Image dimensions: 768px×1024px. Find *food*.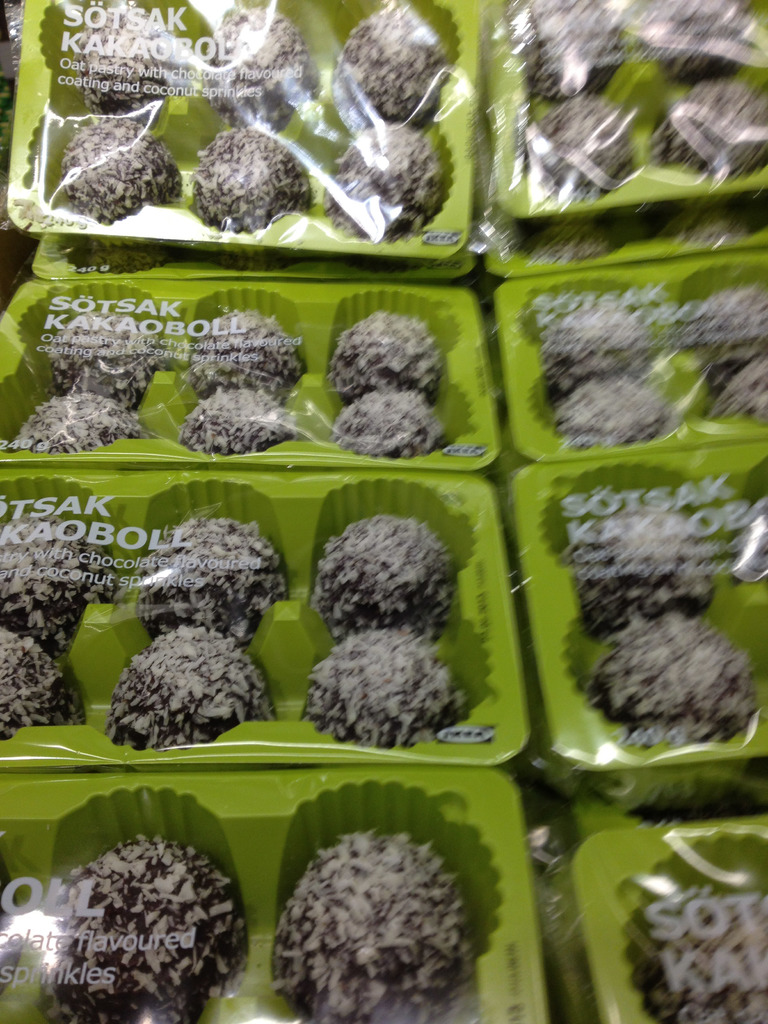
locate(333, 390, 446, 462).
